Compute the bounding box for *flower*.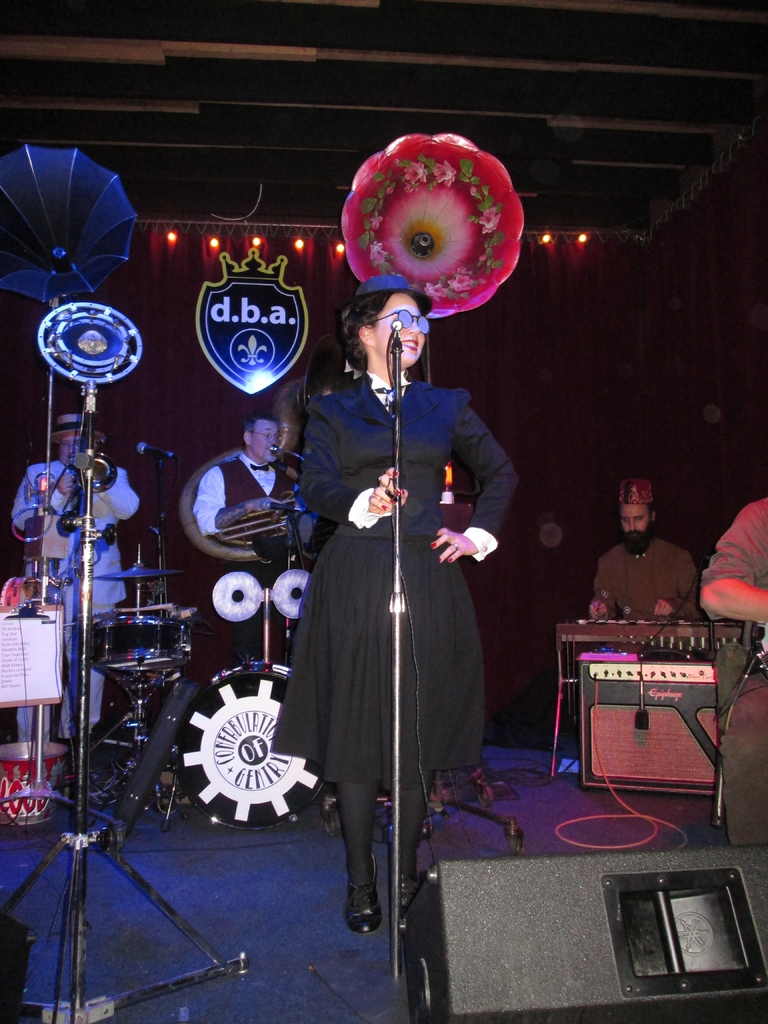
x1=420, y1=282, x2=443, y2=301.
